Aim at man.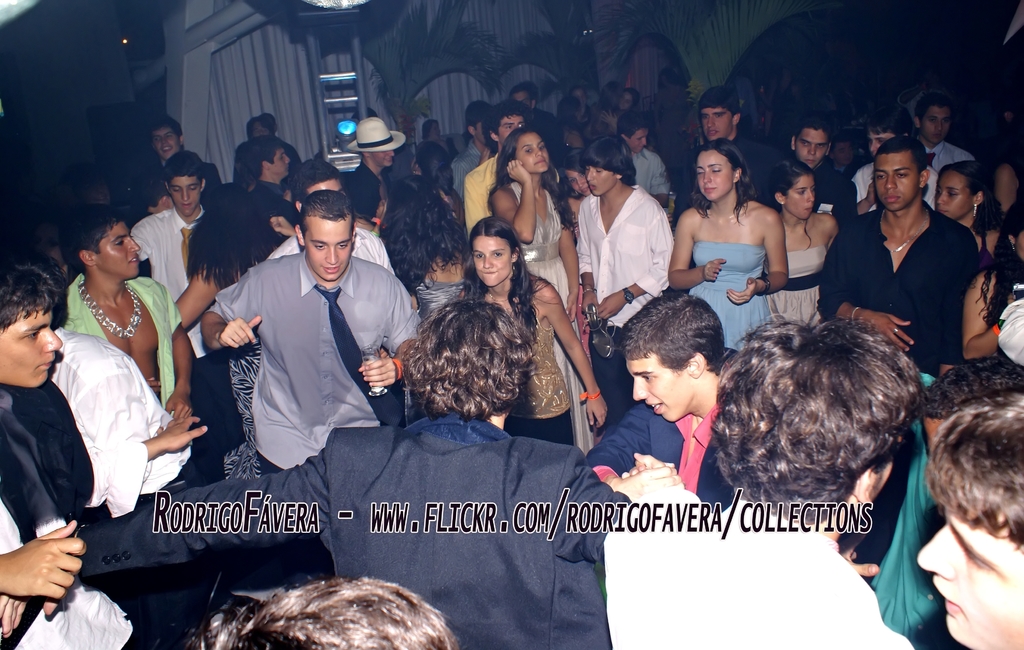
Aimed at Rect(206, 180, 416, 520).
